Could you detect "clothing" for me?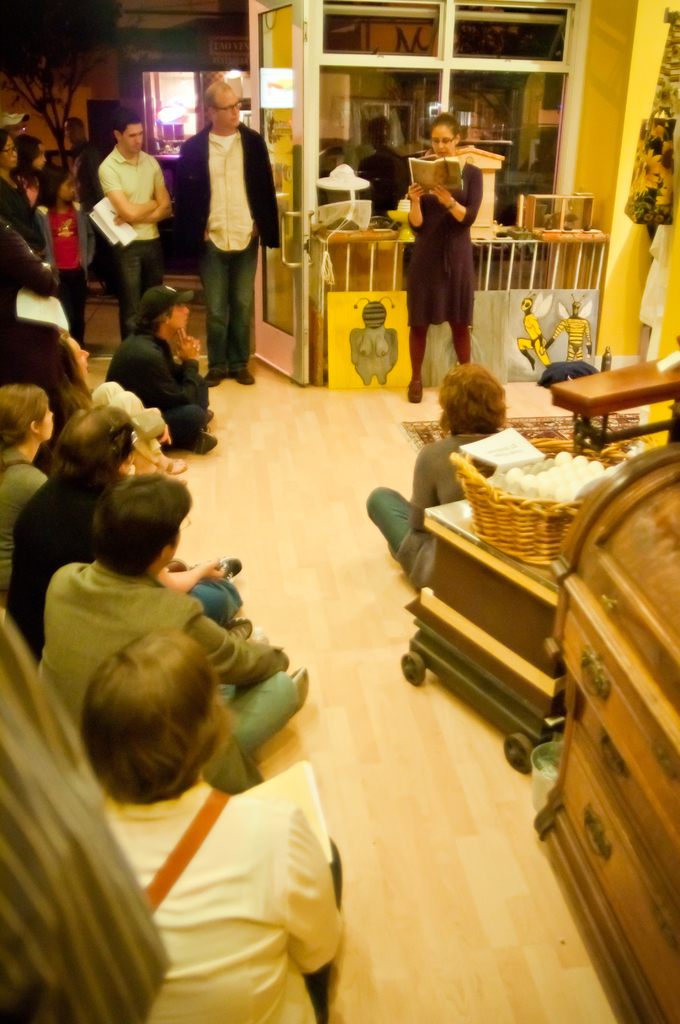
Detection result: (left=39, top=559, right=296, bottom=792).
